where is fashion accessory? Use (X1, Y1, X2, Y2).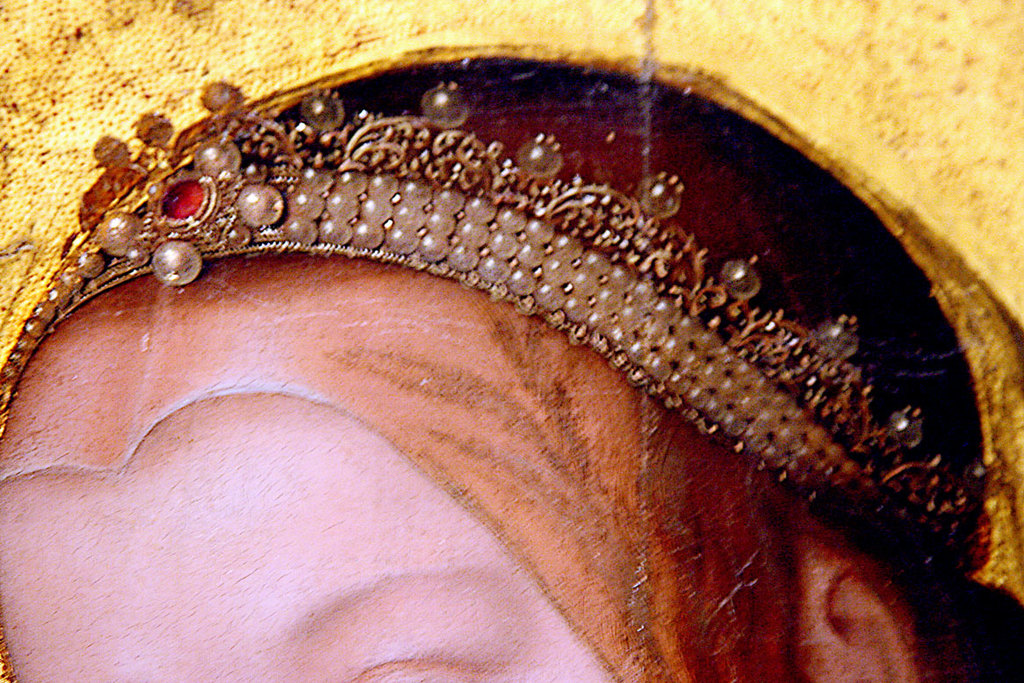
(0, 628, 16, 682).
